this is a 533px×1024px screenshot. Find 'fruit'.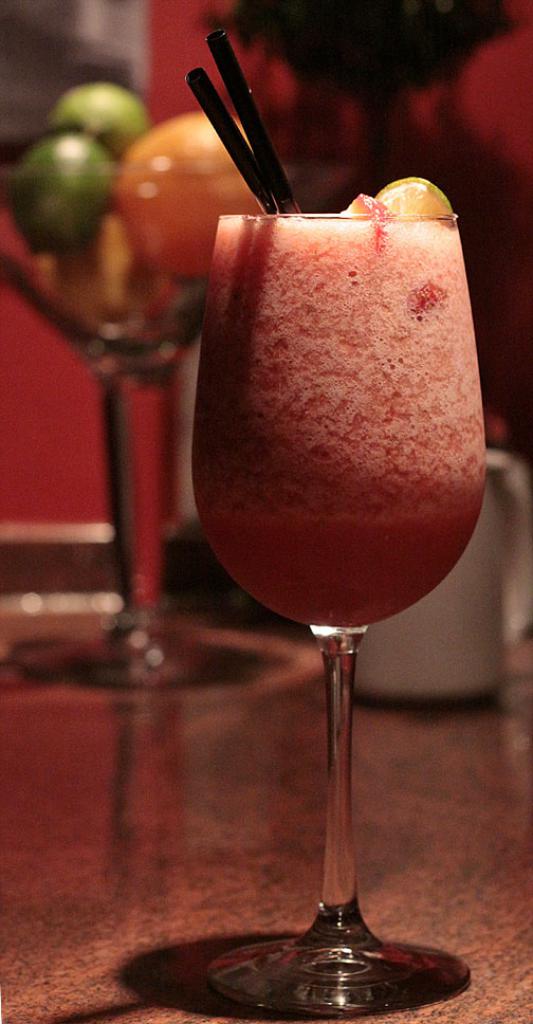
Bounding box: Rect(1, 135, 111, 251).
